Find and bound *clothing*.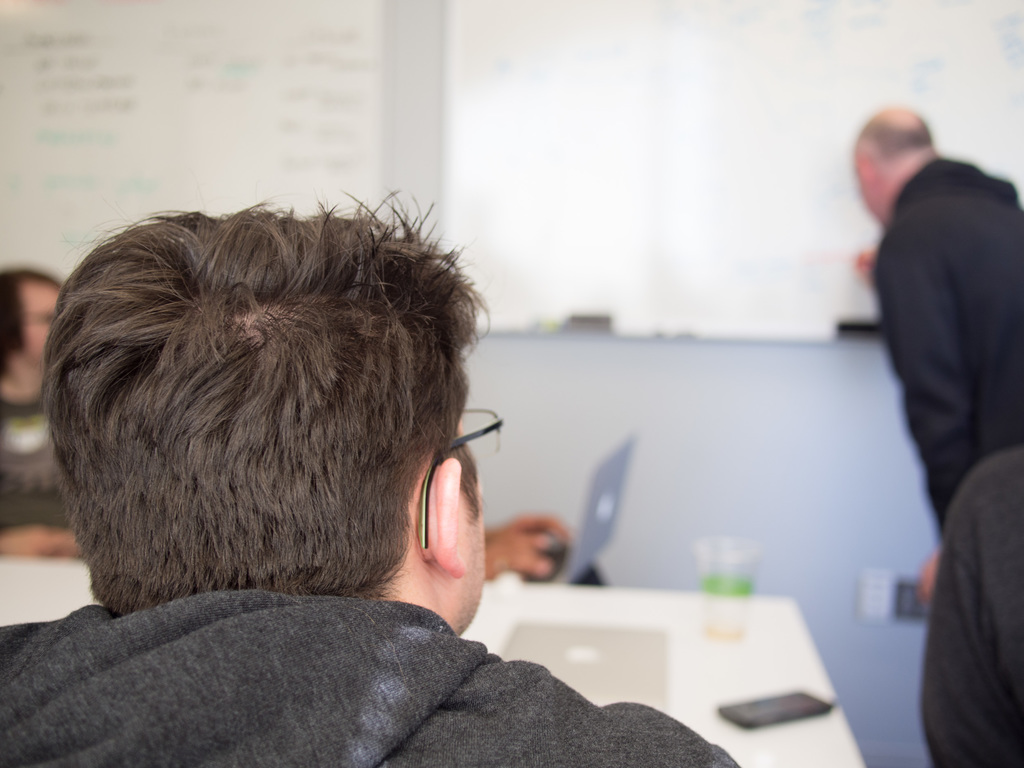
Bound: pyautogui.locateOnScreen(1, 395, 76, 529).
